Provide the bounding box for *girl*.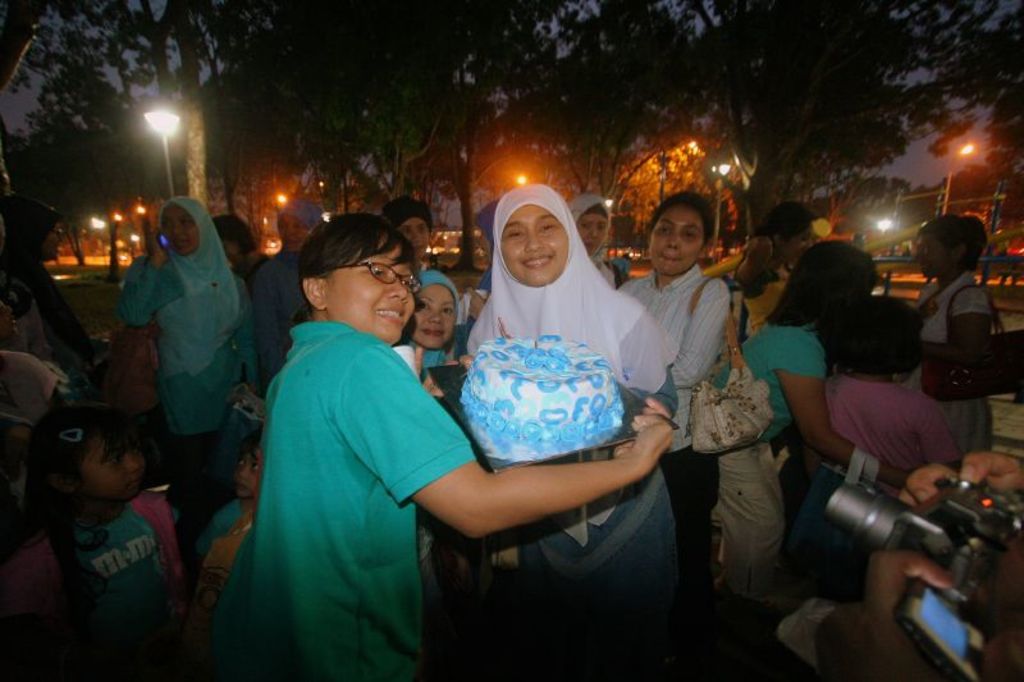
(x1=183, y1=431, x2=260, y2=614).
